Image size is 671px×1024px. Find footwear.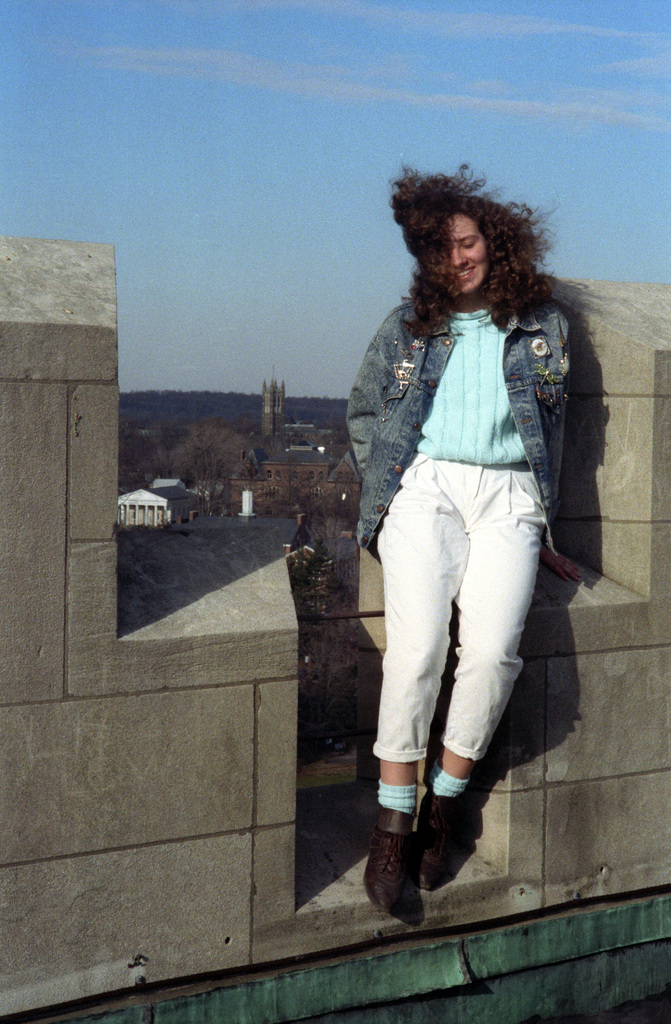
crop(412, 772, 472, 900).
